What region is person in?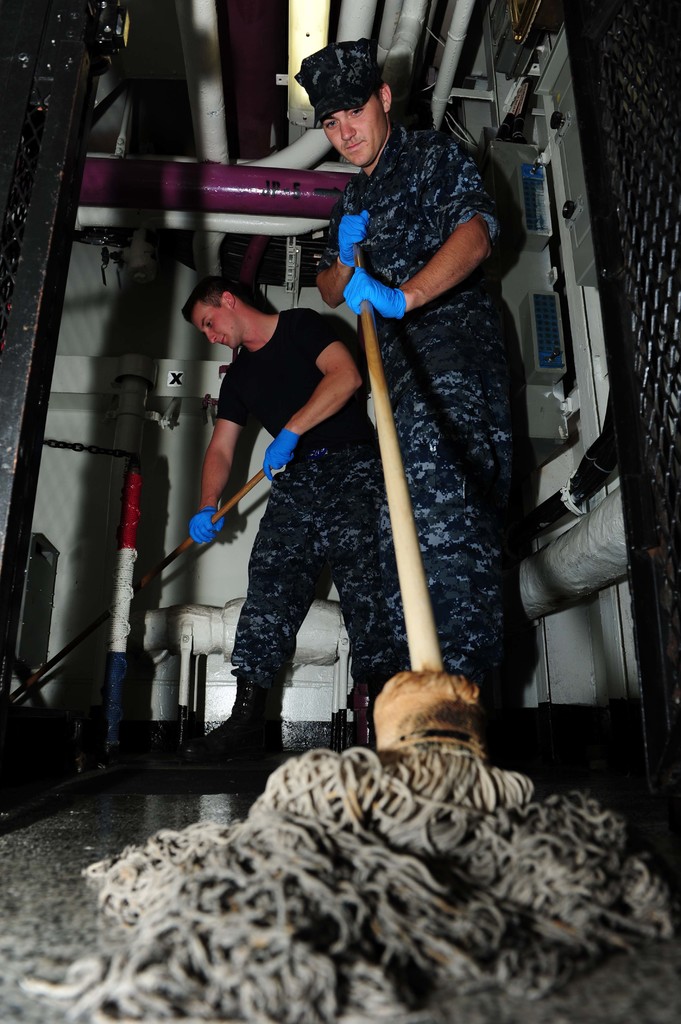
box=[306, 42, 549, 827].
